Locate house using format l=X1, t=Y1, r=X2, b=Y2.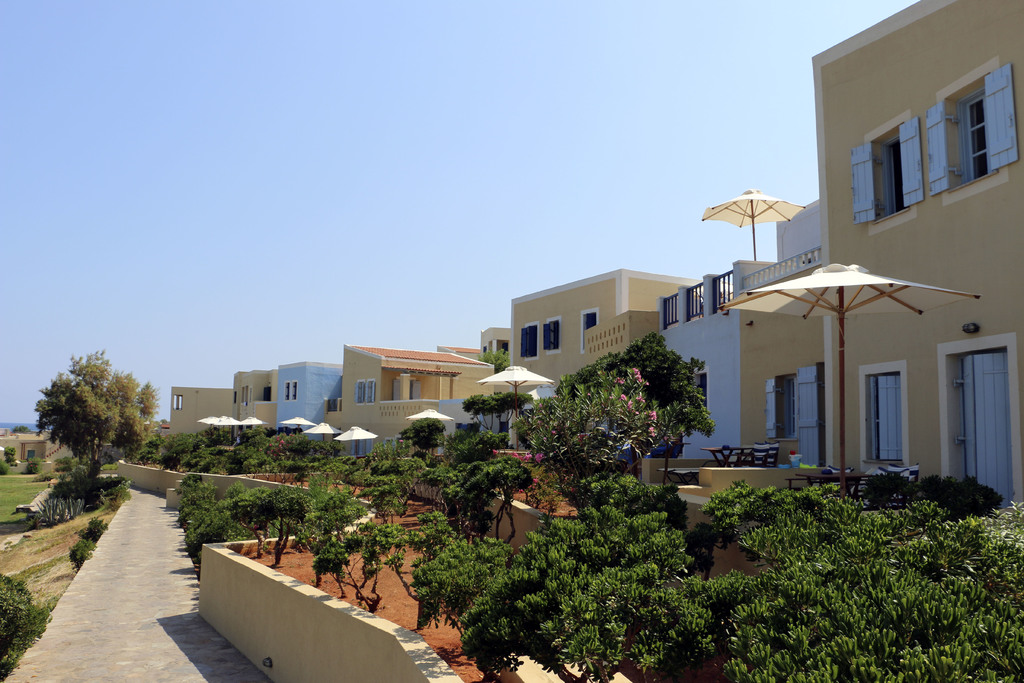
l=156, t=381, r=228, b=450.
